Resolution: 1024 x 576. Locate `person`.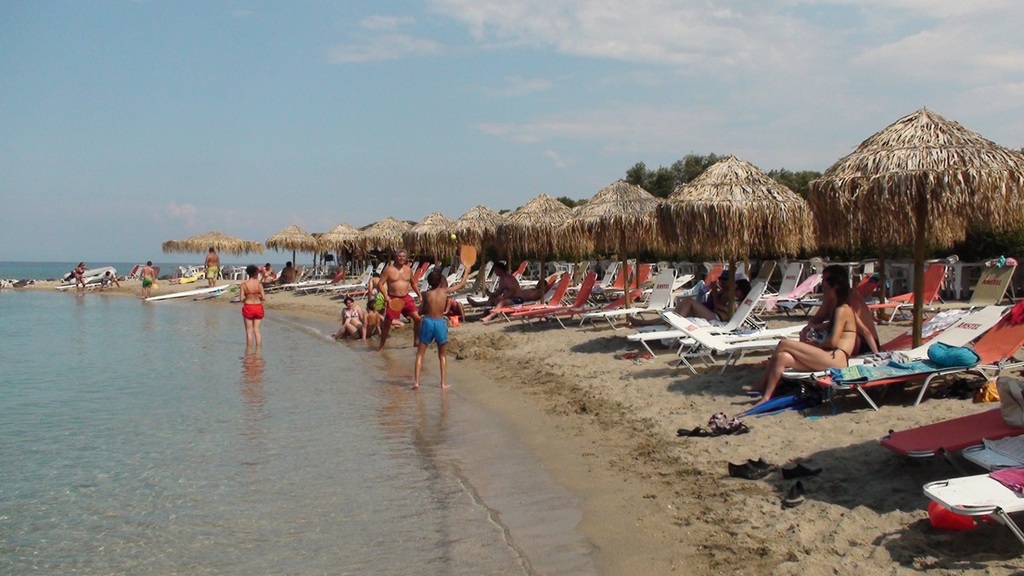
[372, 299, 385, 336].
